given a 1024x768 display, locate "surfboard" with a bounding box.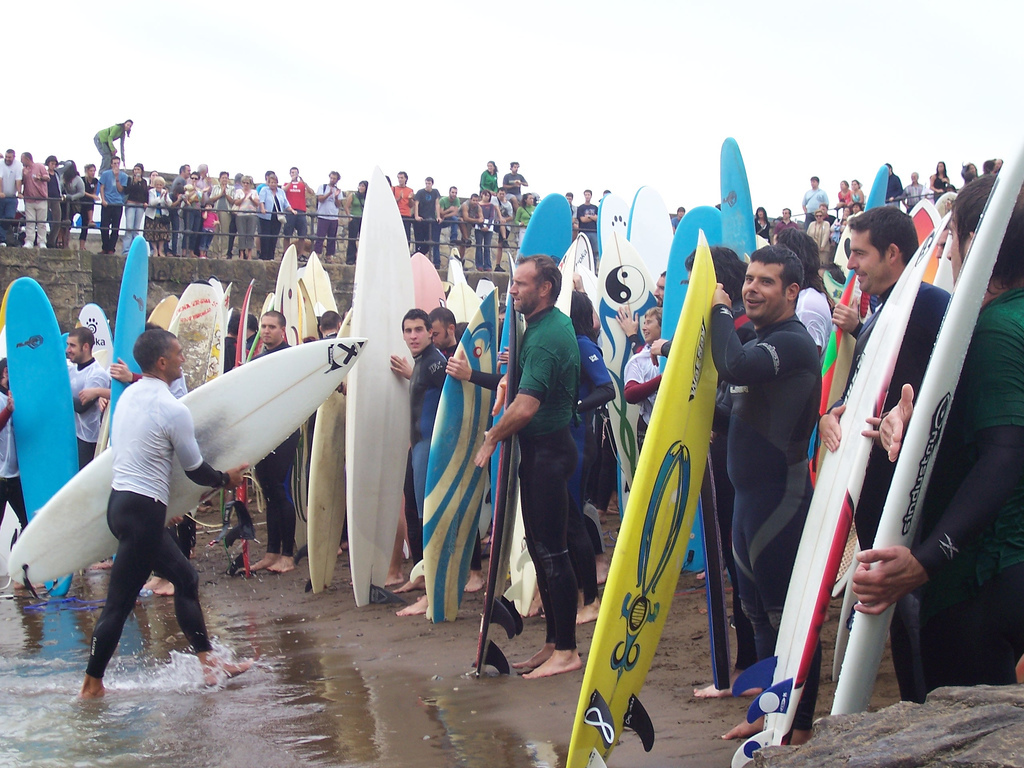
Located: 153, 295, 180, 324.
